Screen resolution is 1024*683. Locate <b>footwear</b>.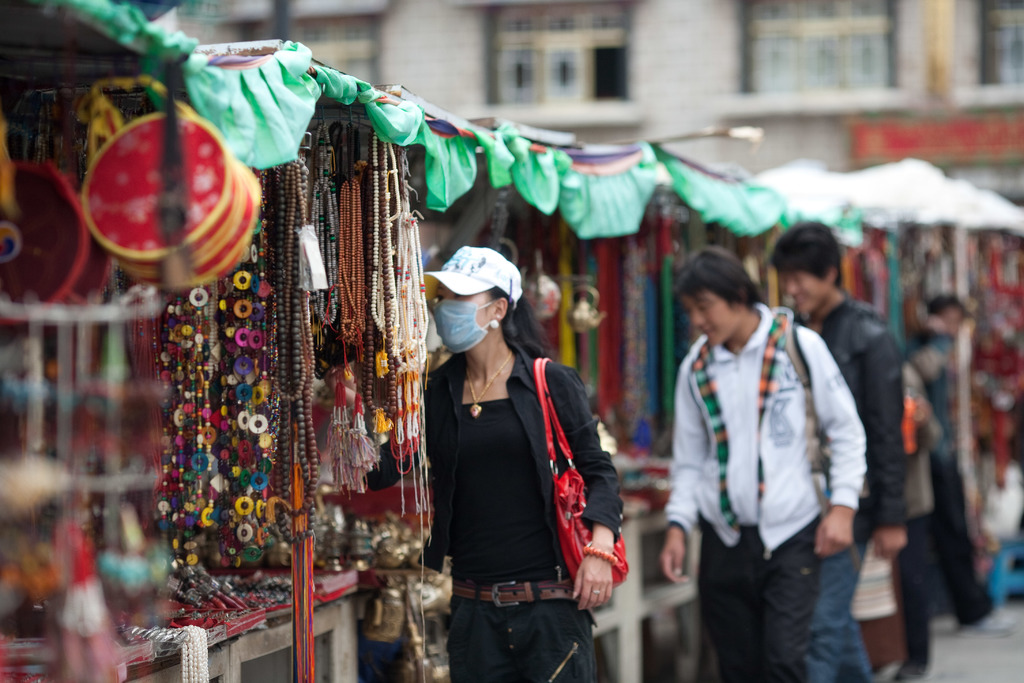
(x1=950, y1=610, x2=1020, y2=637).
